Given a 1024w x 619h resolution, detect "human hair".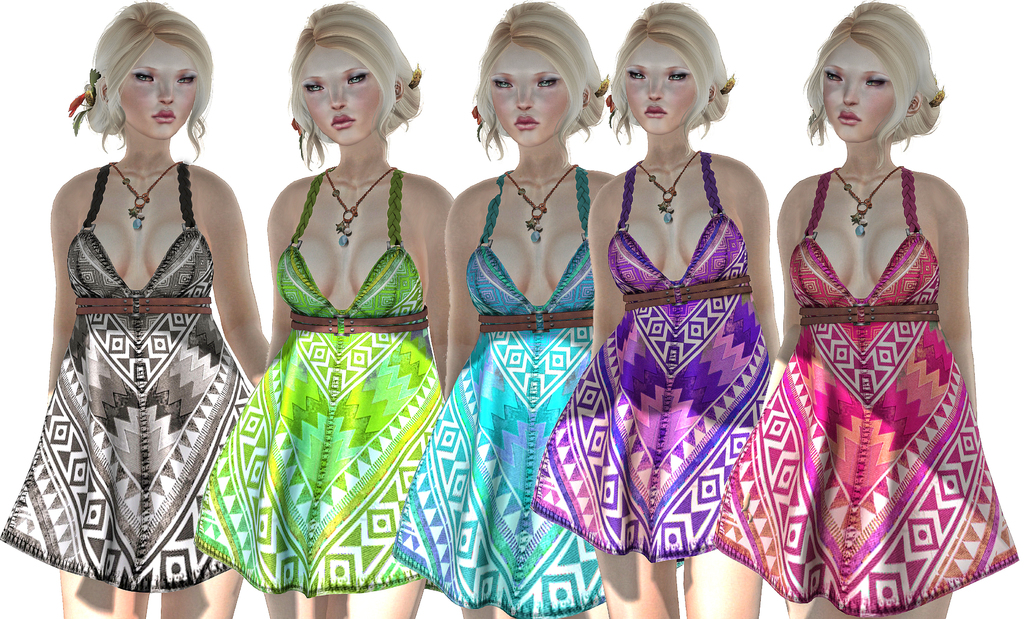
471 0 611 158.
